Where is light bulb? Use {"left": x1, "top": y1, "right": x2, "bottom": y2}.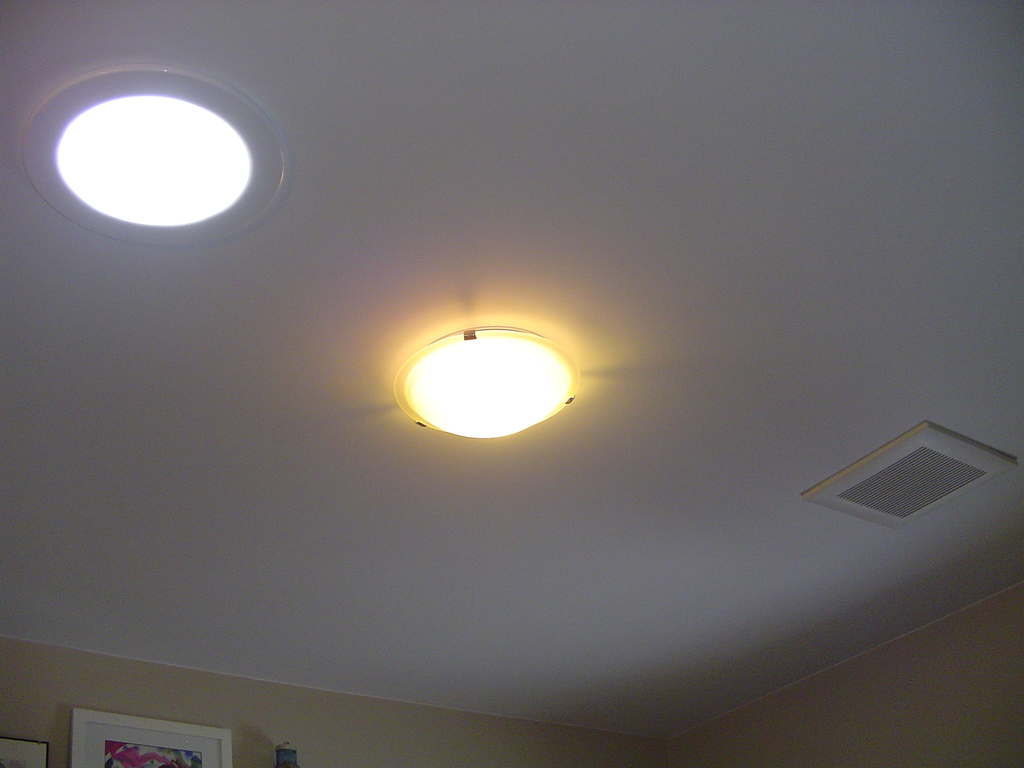
{"left": 410, "top": 338, "right": 571, "bottom": 440}.
